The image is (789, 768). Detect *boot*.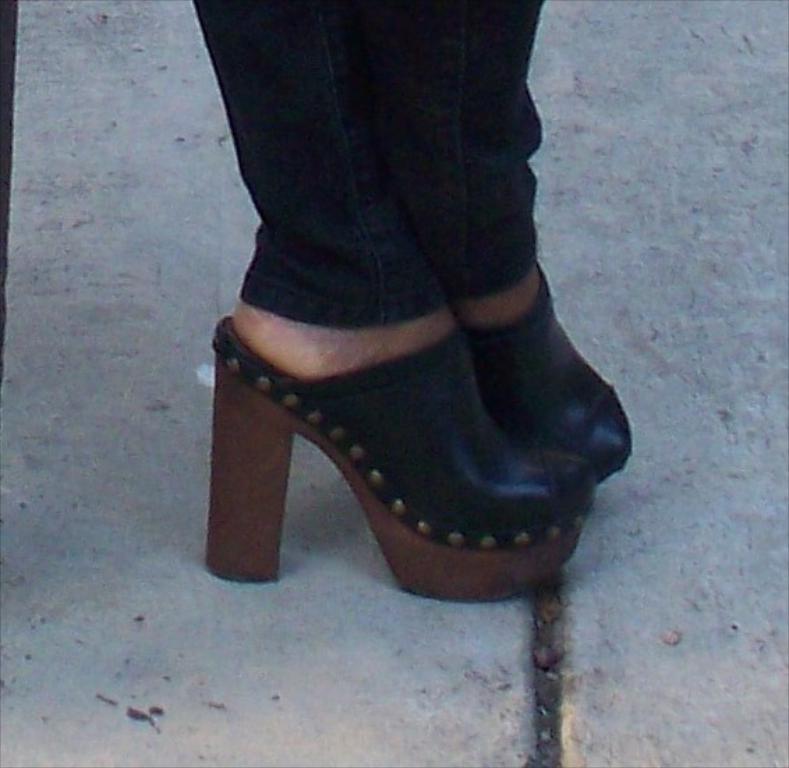
Detection: 197/92/643/601.
